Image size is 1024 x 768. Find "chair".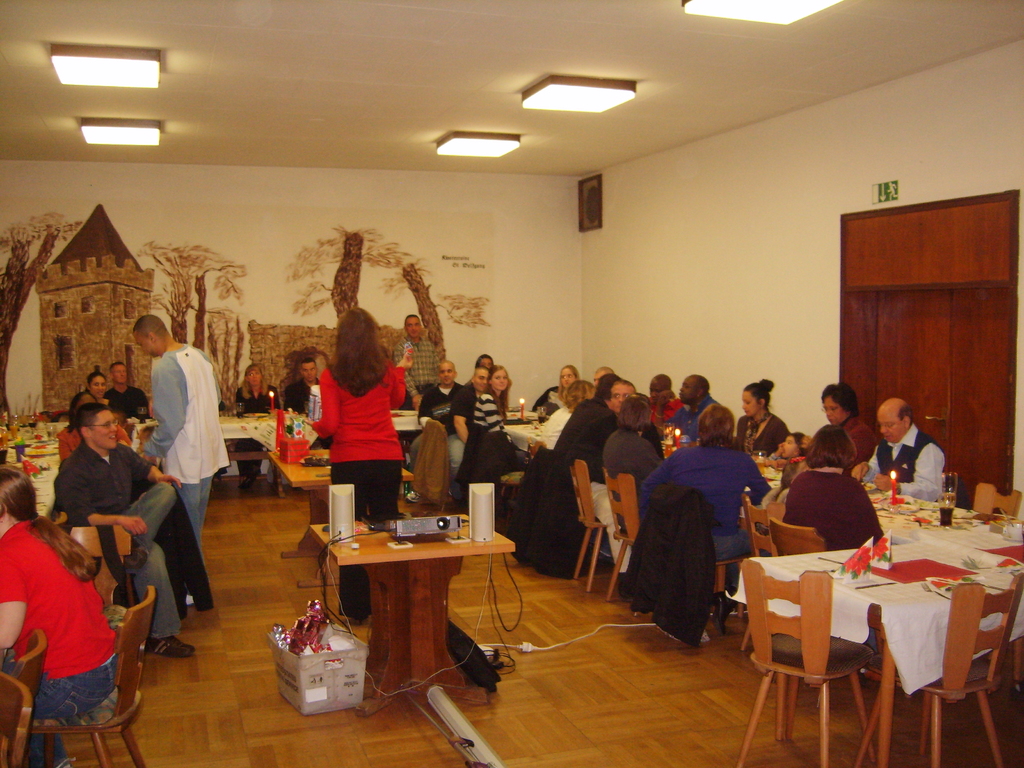
pyautogui.locateOnScreen(854, 573, 1023, 767).
